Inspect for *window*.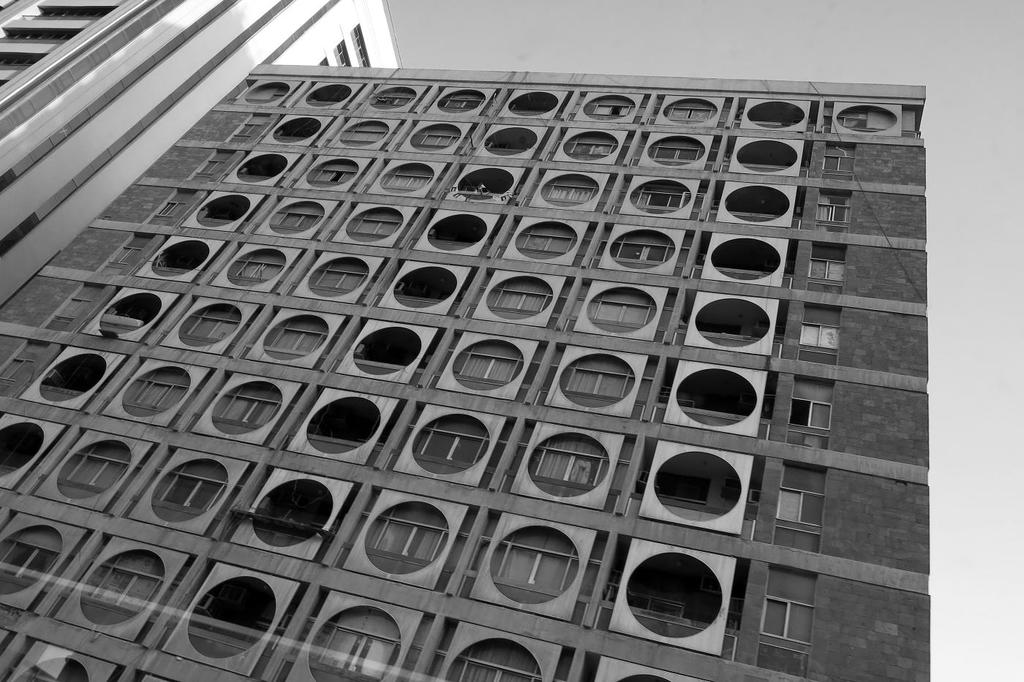
Inspection: <region>350, 215, 403, 240</region>.
